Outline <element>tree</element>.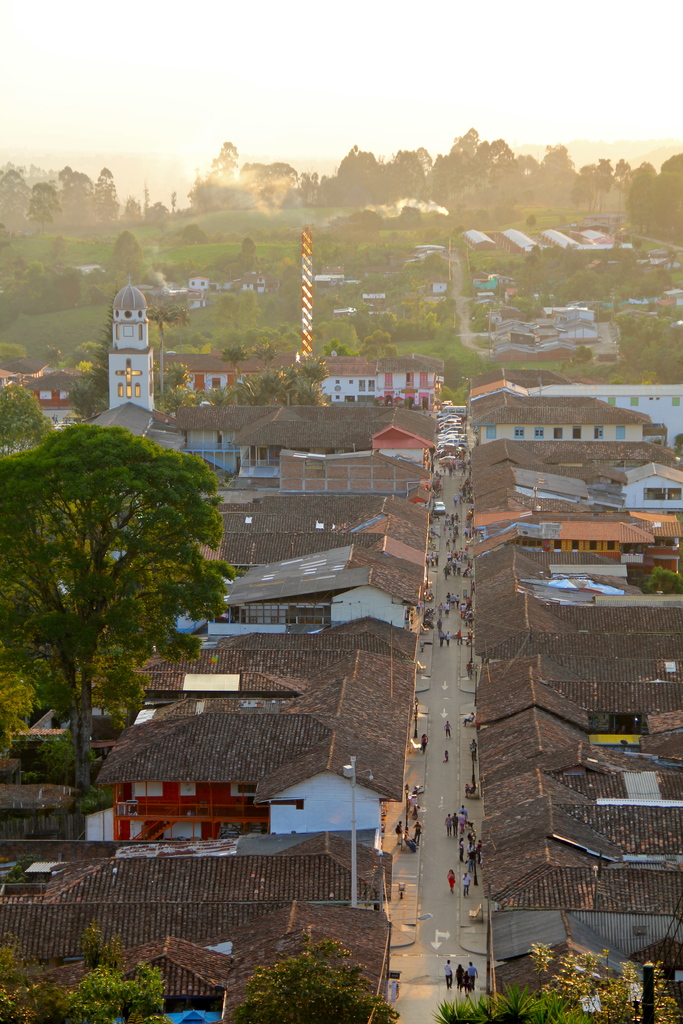
Outline: (42, 397, 285, 767).
